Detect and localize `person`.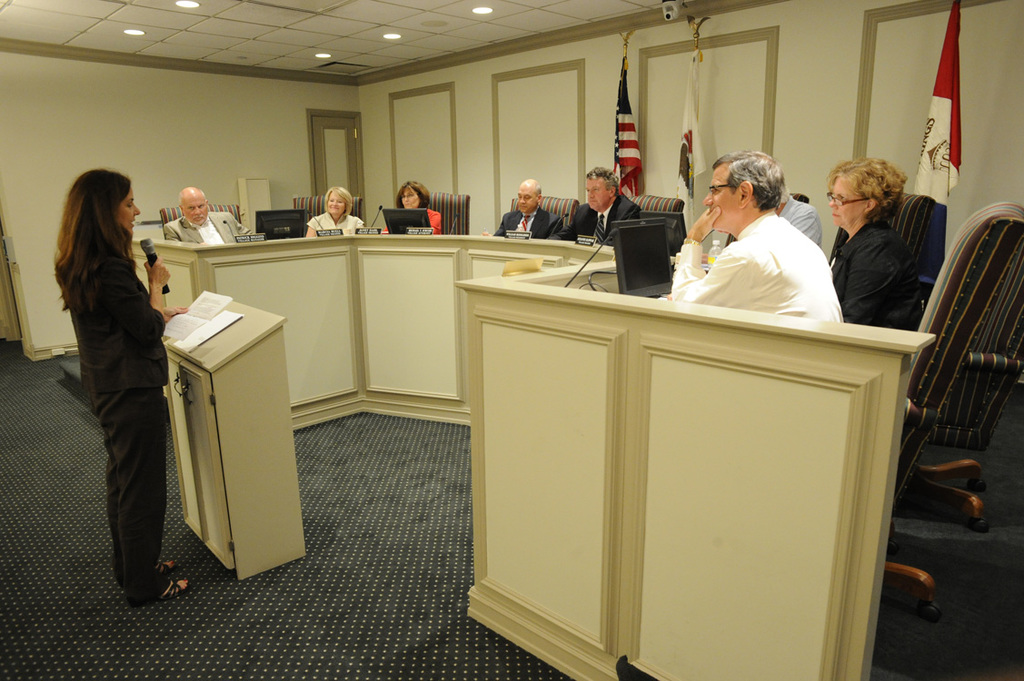
Localized at left=665, top=147, right=846, bottom=325.
